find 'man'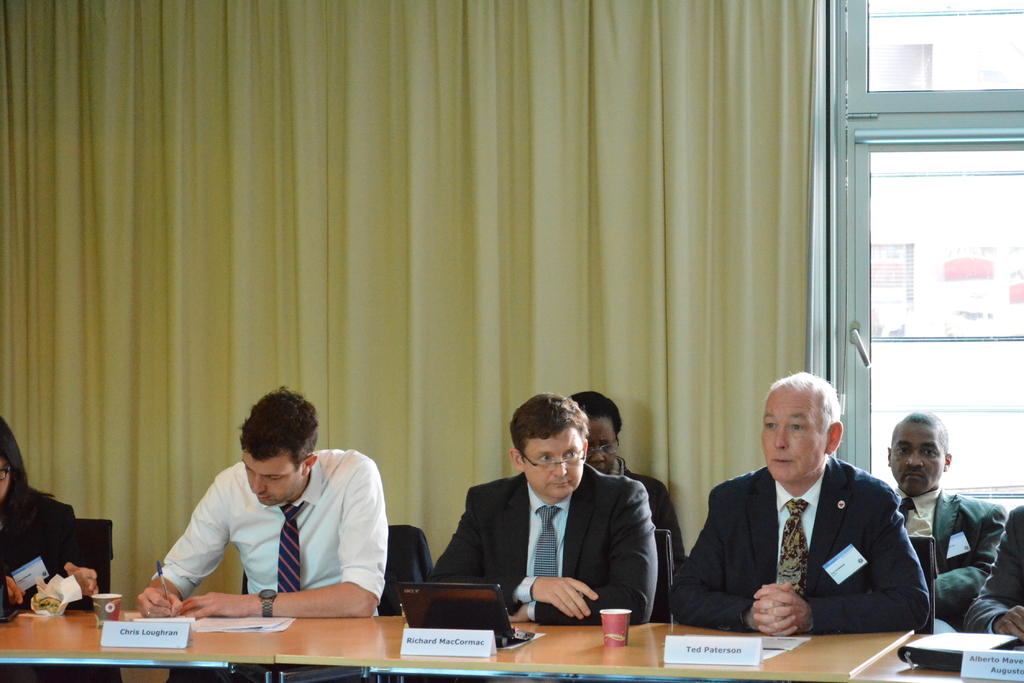
661, 370, 931, 646
